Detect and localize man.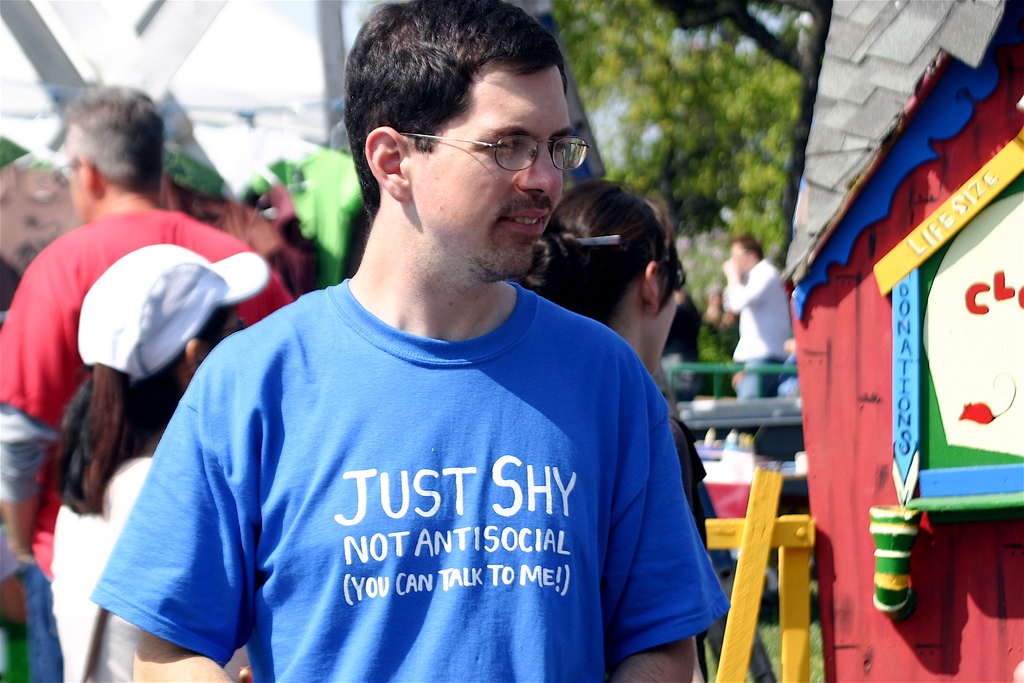
Localized at [left=125, top=60, right=702, bottom=682].
